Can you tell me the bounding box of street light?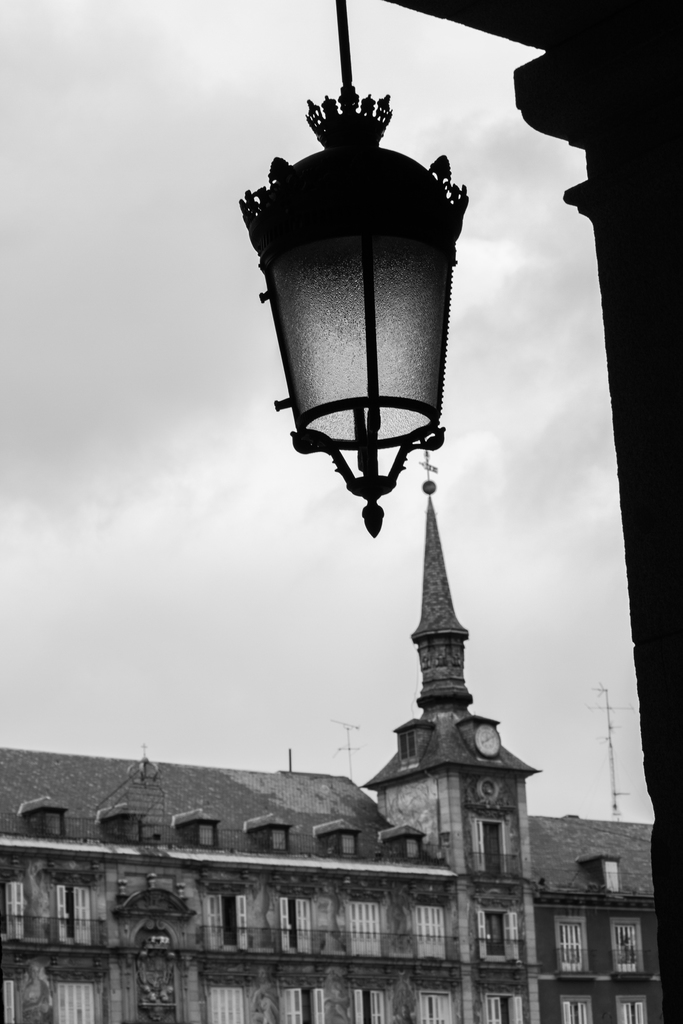
<box>244,76,498,616</box>.
